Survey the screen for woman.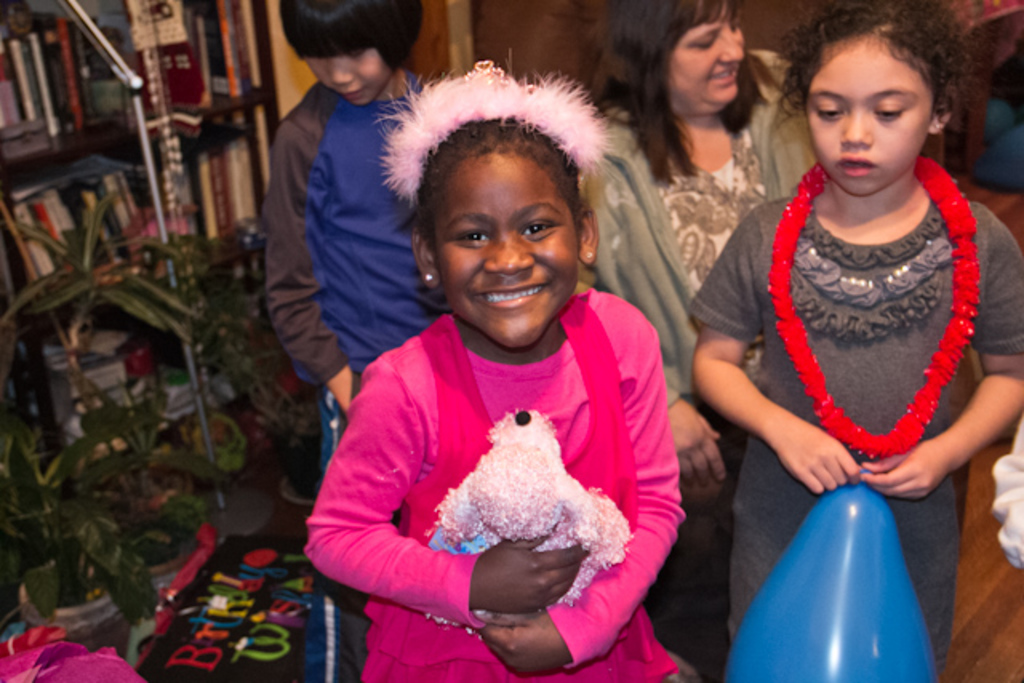
Survey found: 587:0:819:681.
